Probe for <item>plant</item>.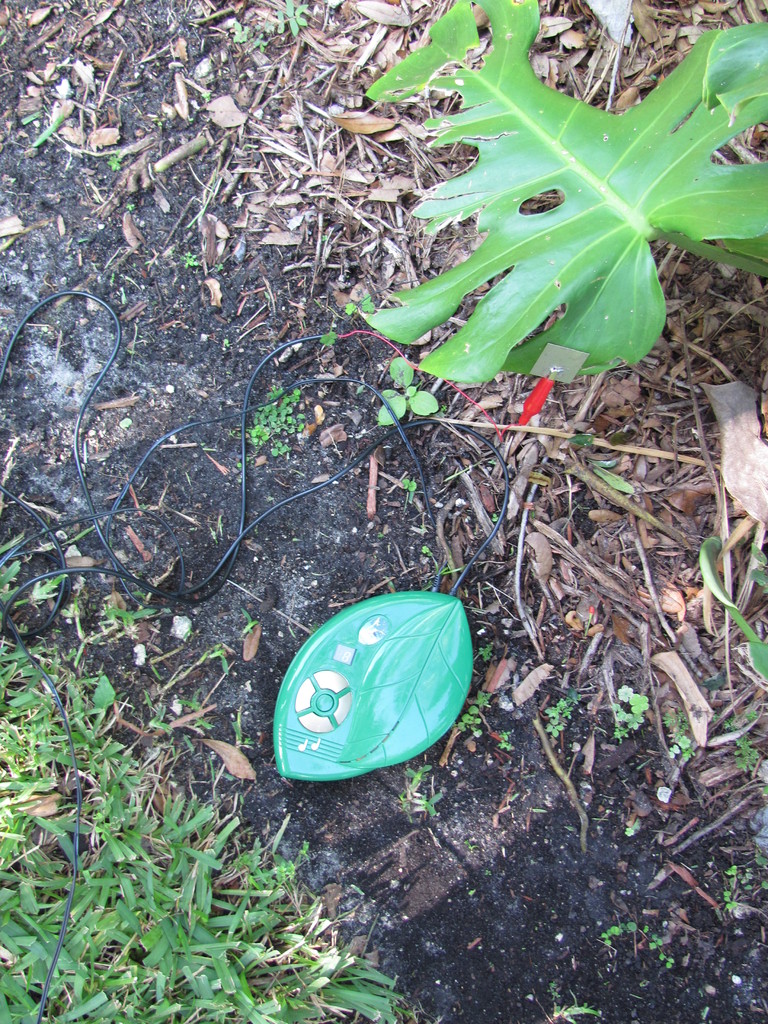
Probe result: x1=419, y1=544, x2=435, y2=558.
